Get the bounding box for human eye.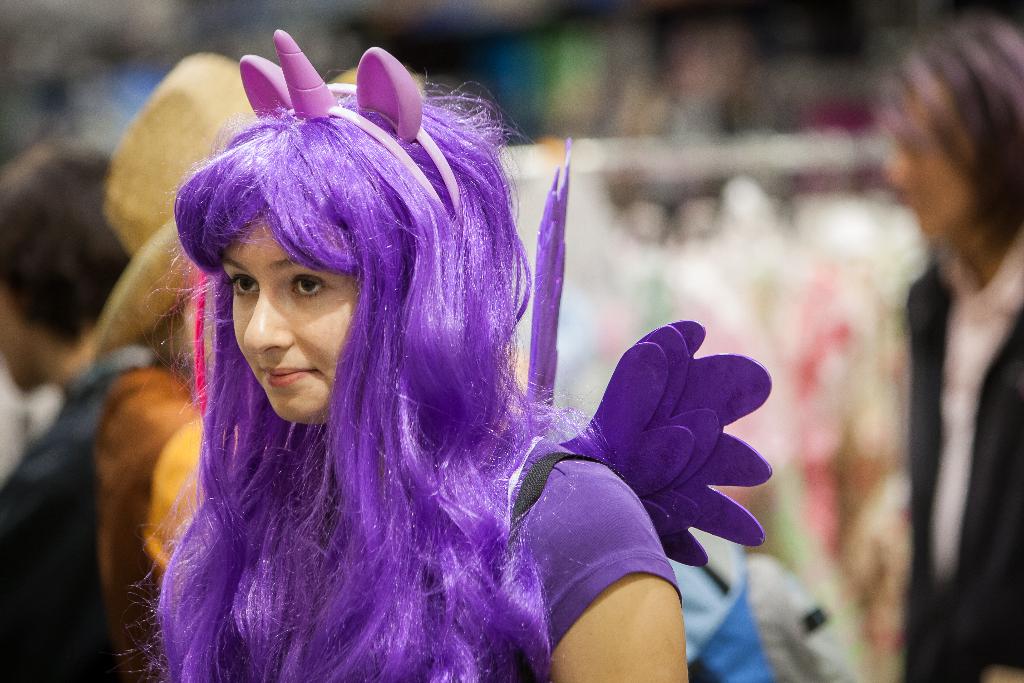
293/274/330/300.
